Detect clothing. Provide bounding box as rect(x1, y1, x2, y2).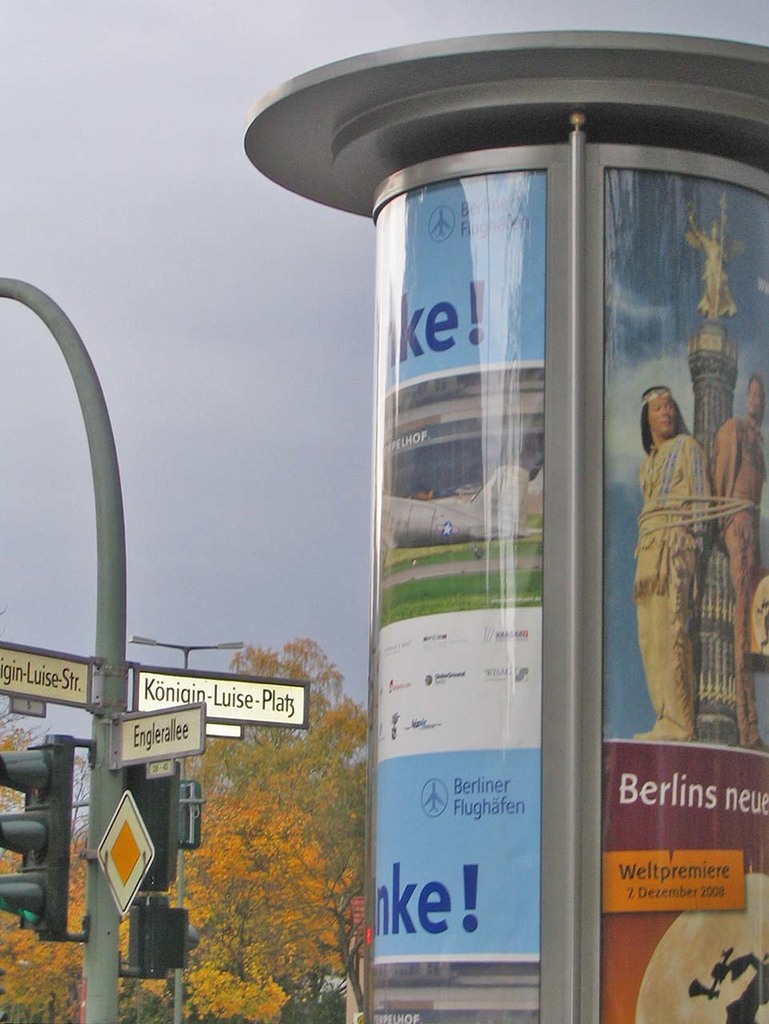
rect(617, 386, 738, 736).
